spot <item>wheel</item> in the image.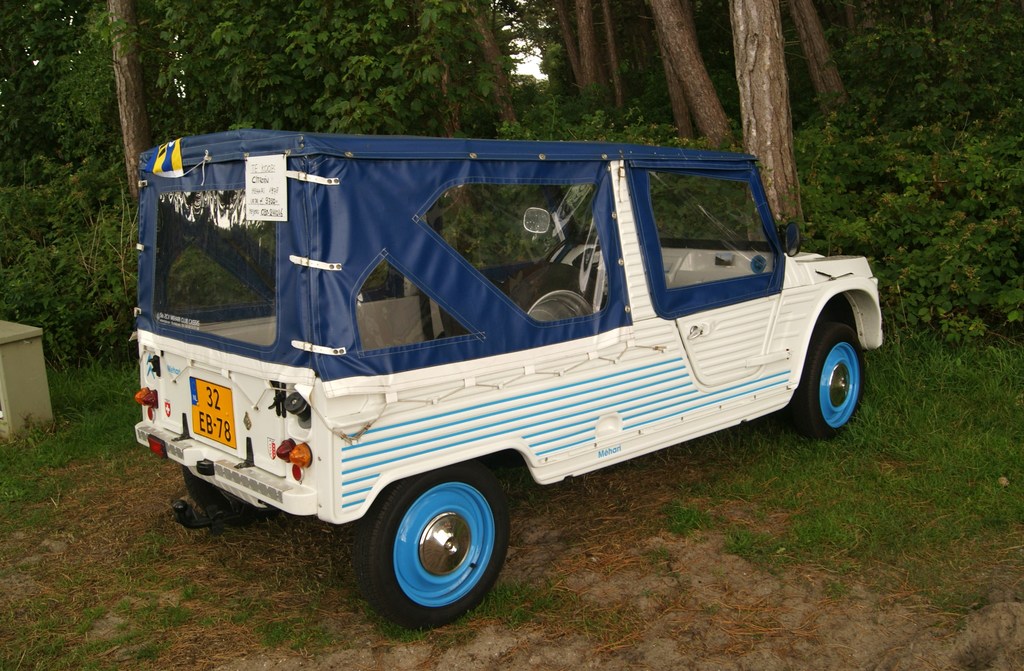
<item>wheel</item> found at [x1=366, y1=487, x2=505, y2=618].
